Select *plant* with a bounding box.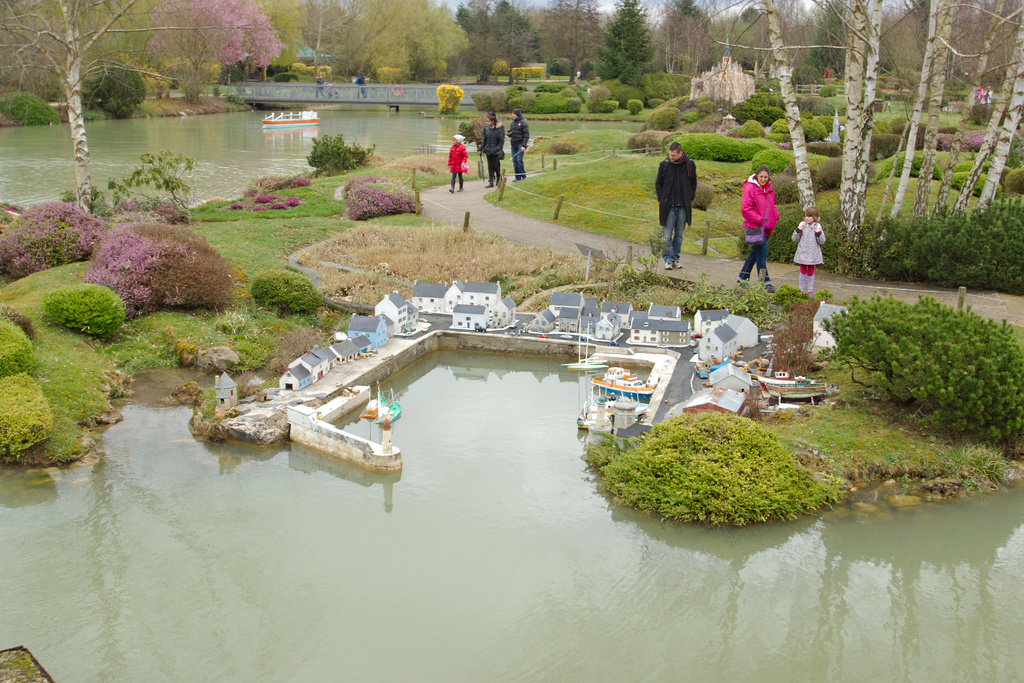
box=[486, 63, 506, 74].
